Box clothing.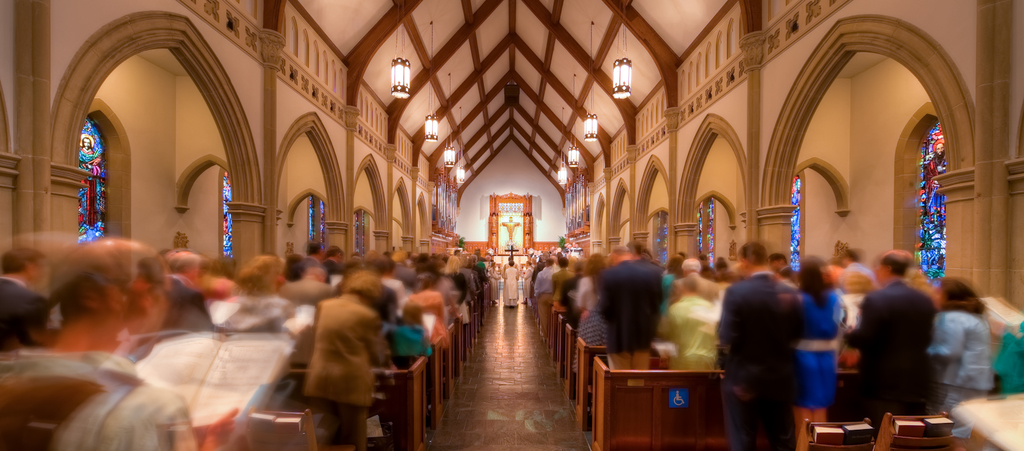
<region>404, 282, 449, 349</region>.
